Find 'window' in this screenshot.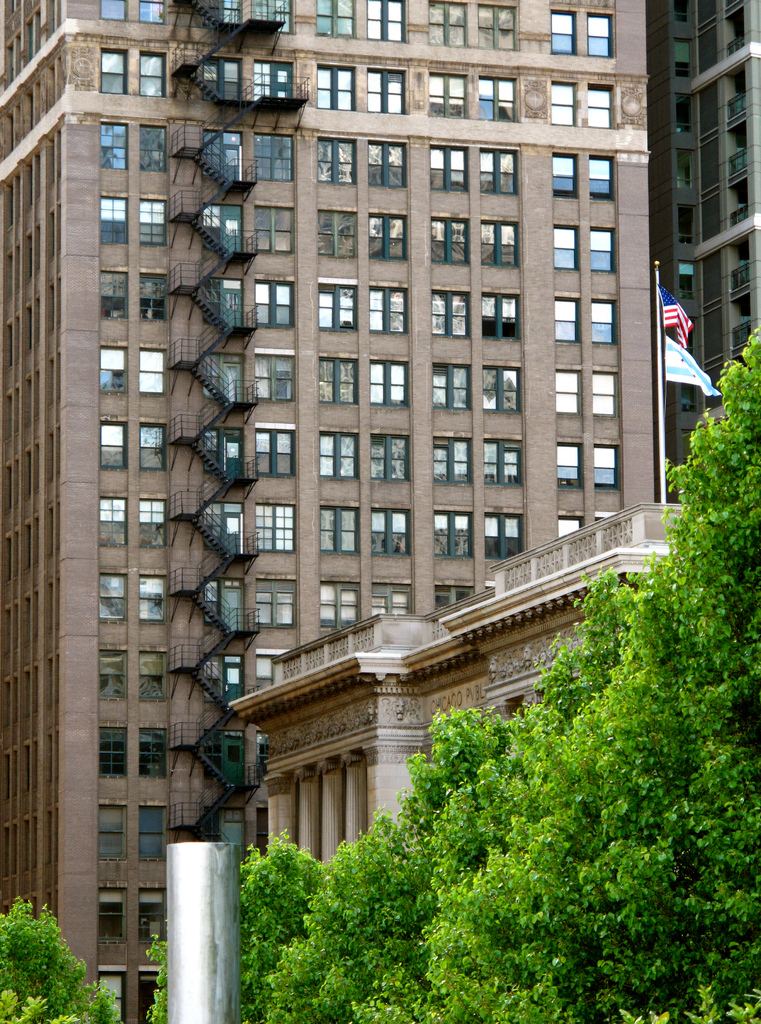
The bounding box for 'window' is {"x1": 139, "y1": 193, "x2": 171, "y2": 246}.
